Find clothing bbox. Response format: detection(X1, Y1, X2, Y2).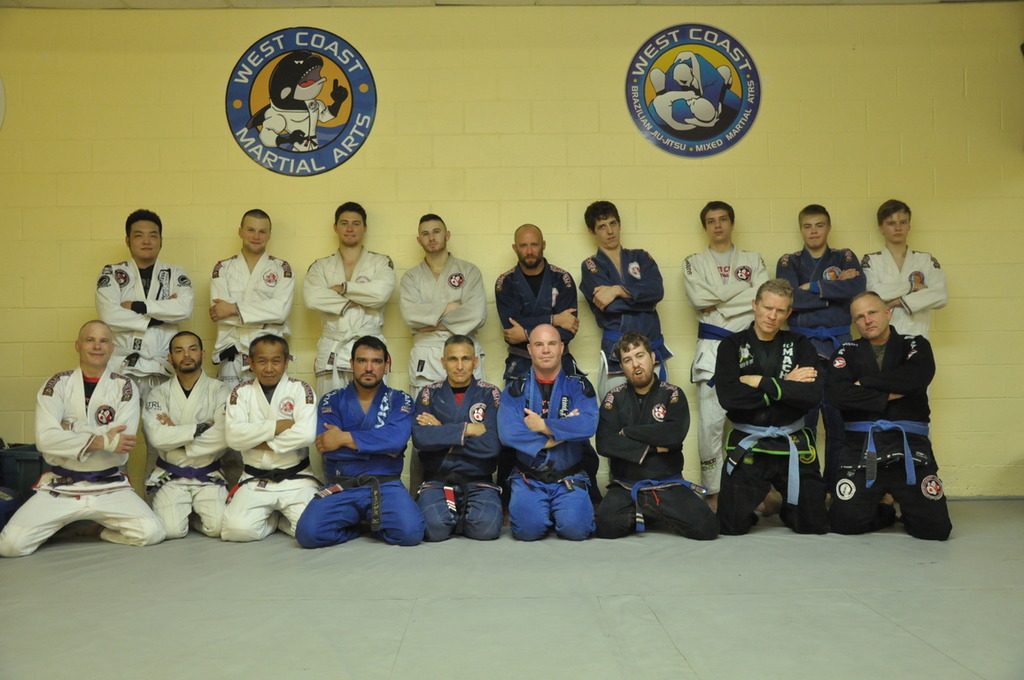
detection(593, 382, 722, 536).
